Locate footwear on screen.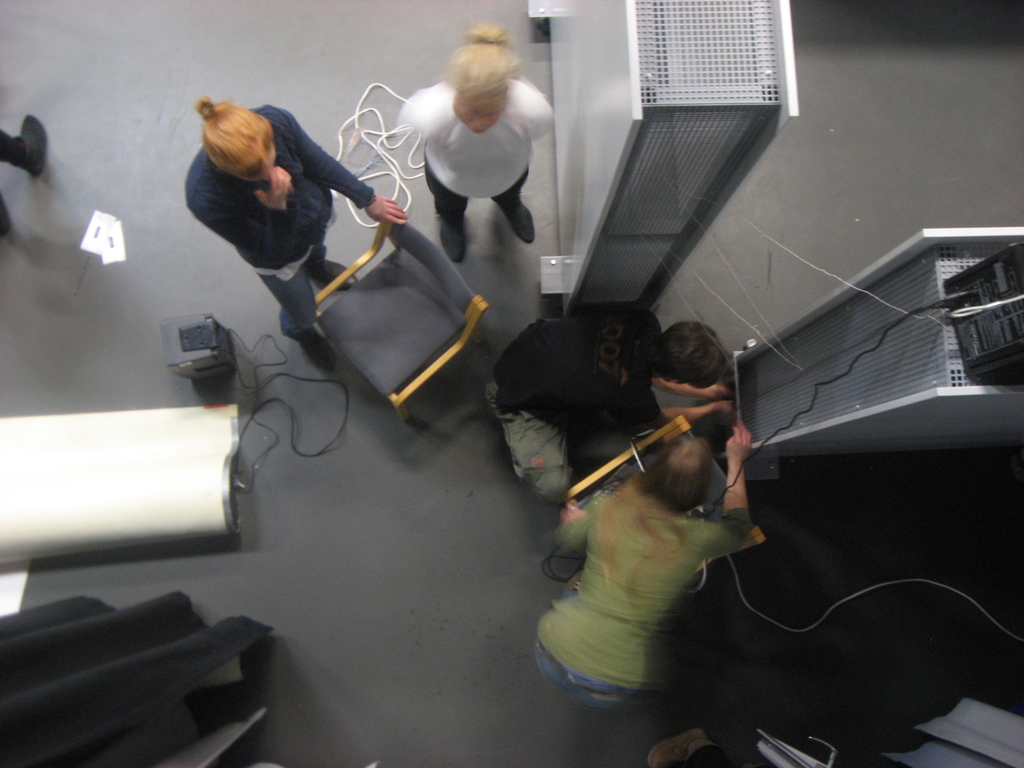
On screen at (left=438, top=216, right=467, bottom=266).
